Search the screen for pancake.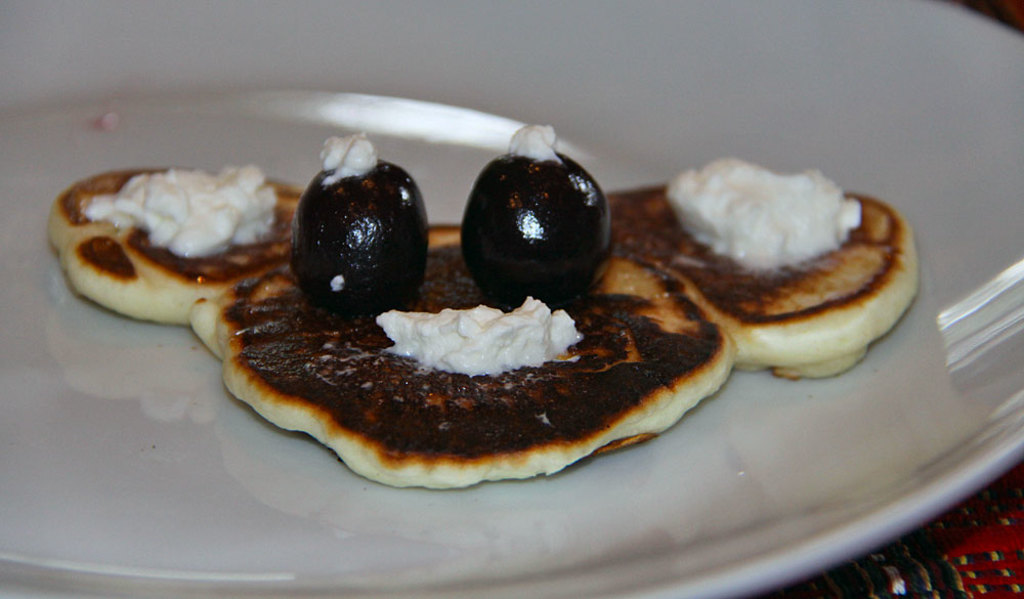
Found at box(603, 146, 920, 380).
